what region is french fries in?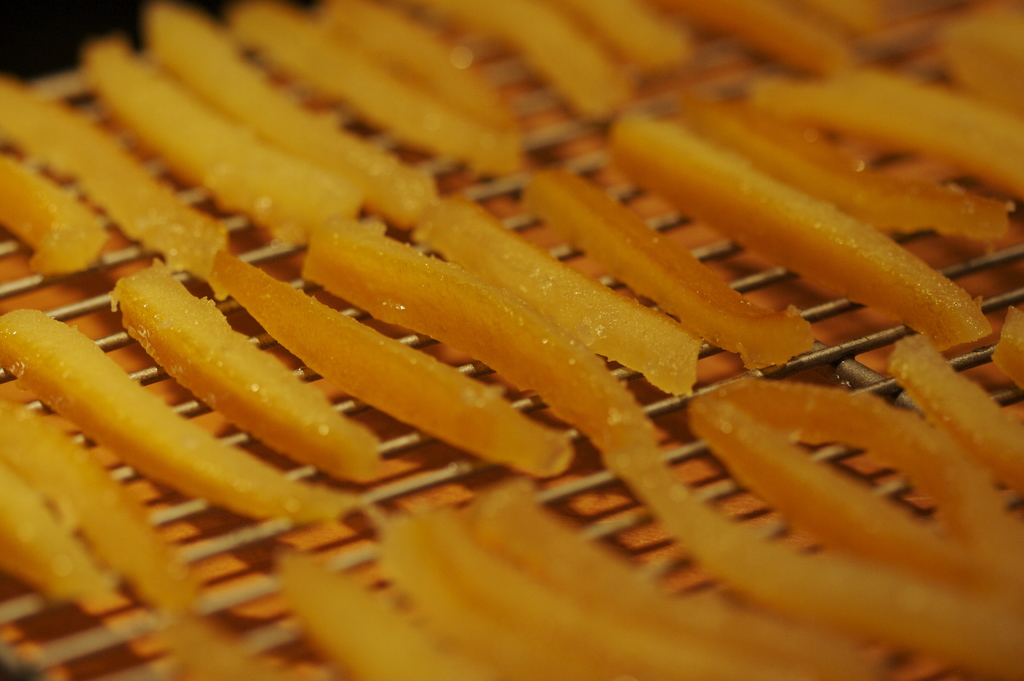
pyautogui.locateOnScreen(3, 390, 189, 618).
